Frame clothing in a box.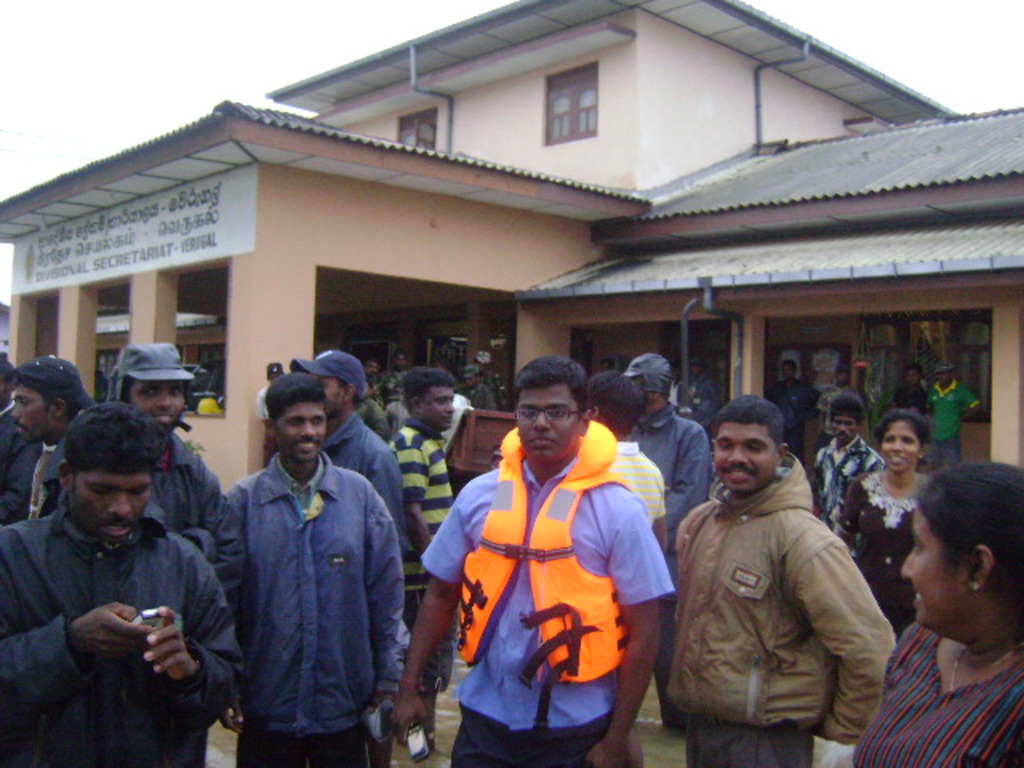
317/397/411/558.
